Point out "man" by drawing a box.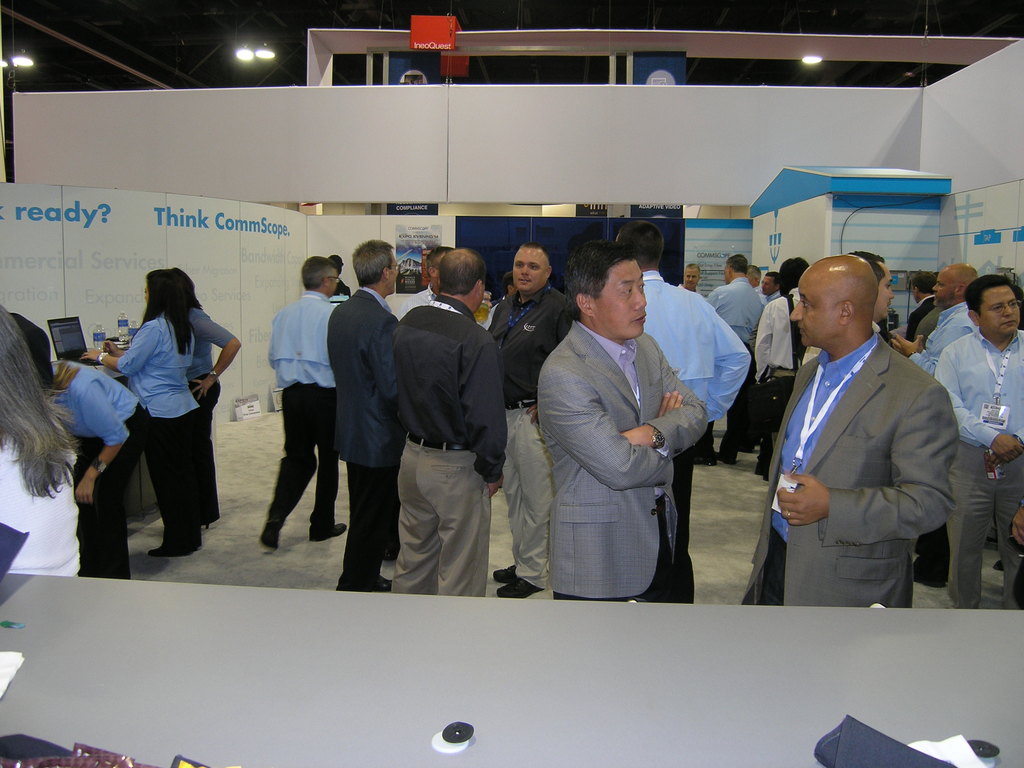
[x1=259, y1=258, x2=355, y2=544].
